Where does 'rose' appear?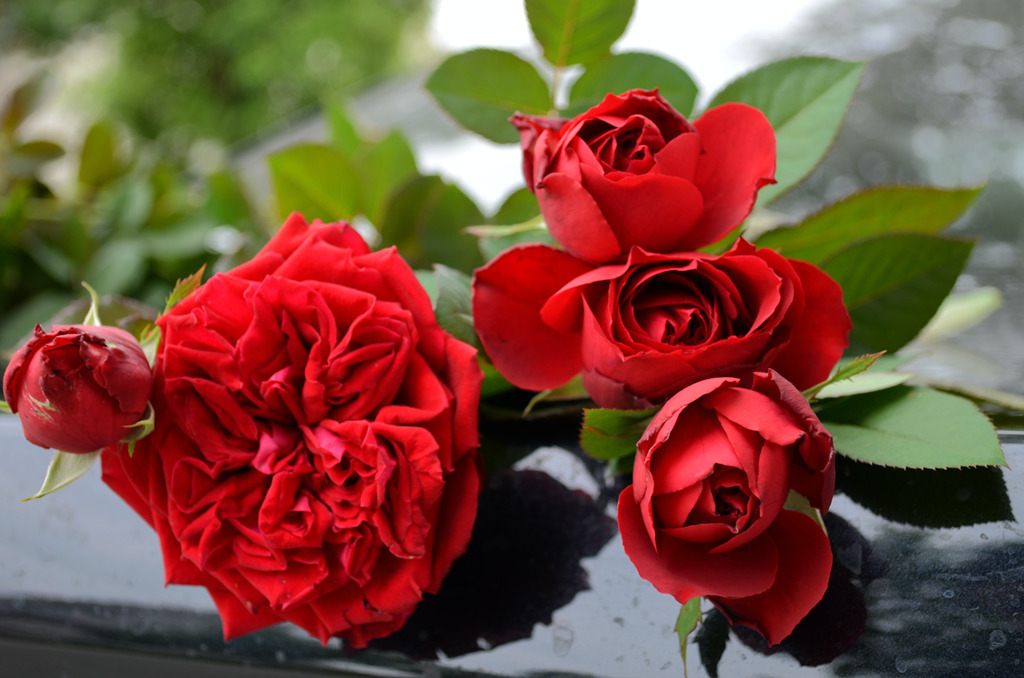
Appears at locate(463, 246, 854, 408).
